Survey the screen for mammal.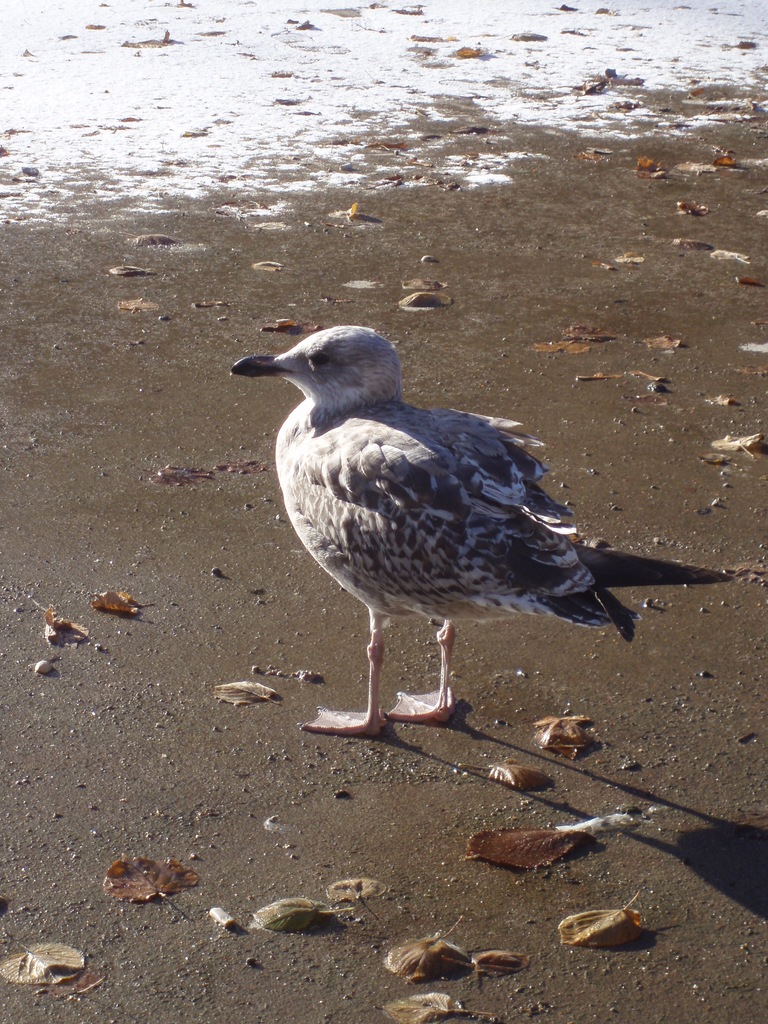
Survey found: [229,309,767,767].
